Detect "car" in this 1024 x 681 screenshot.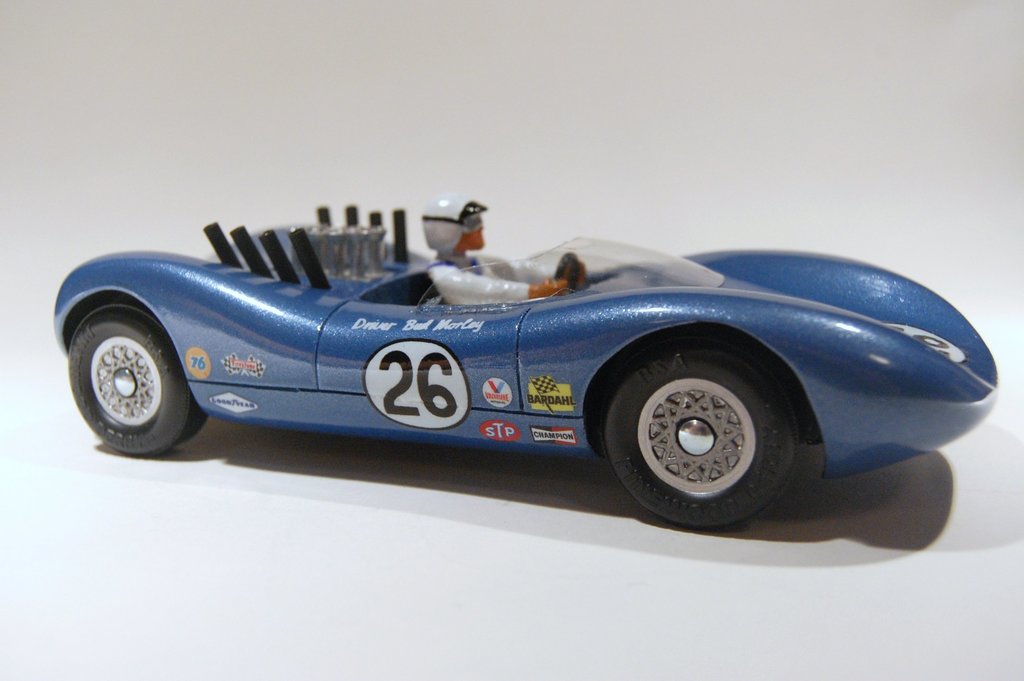
Detection: 55, 206, 998, 529.
